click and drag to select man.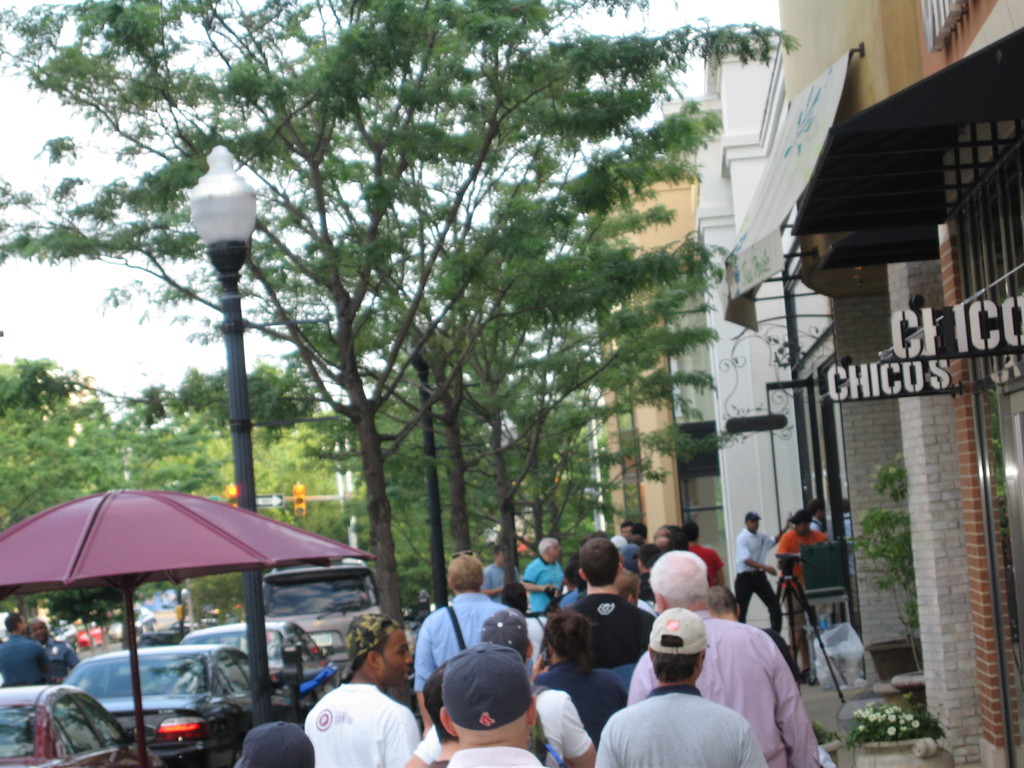
Selection: bbox(595, 605, 763, 767).
